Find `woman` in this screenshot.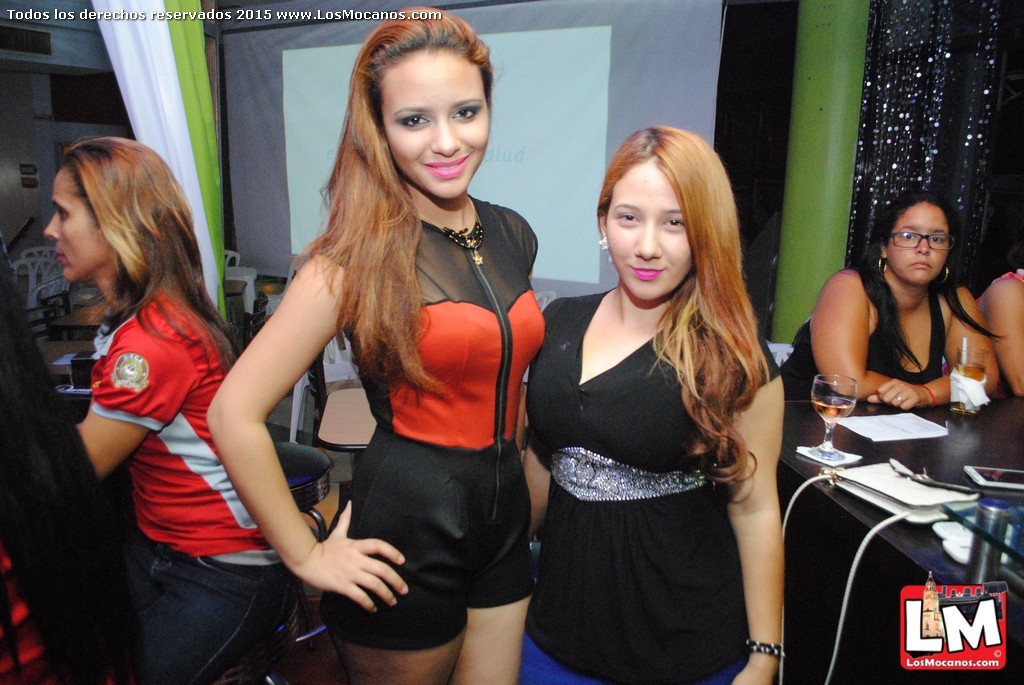
The bounding box for `woman` is (781, 188, 1002, 413).
